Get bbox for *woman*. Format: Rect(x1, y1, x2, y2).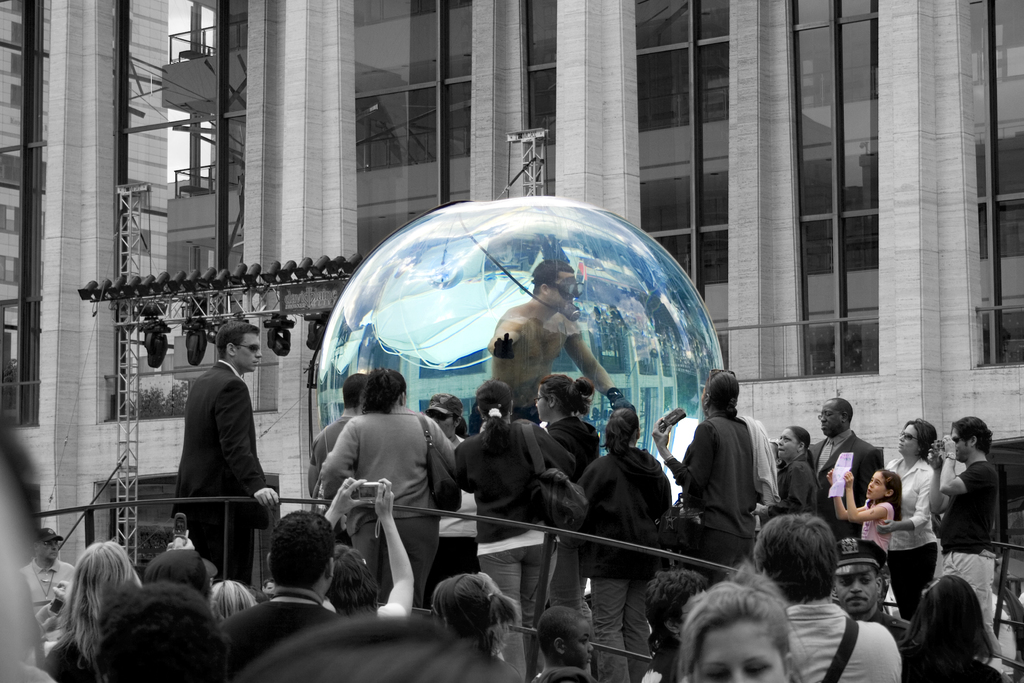
Rect(571, 400, 678, 682).
